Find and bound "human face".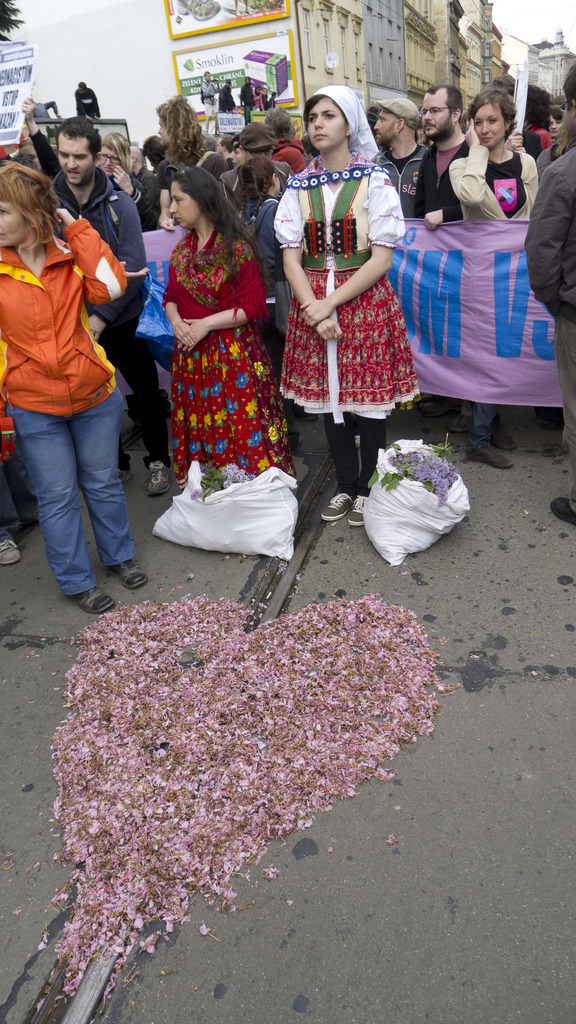
Bound: 370,109,390,134.
